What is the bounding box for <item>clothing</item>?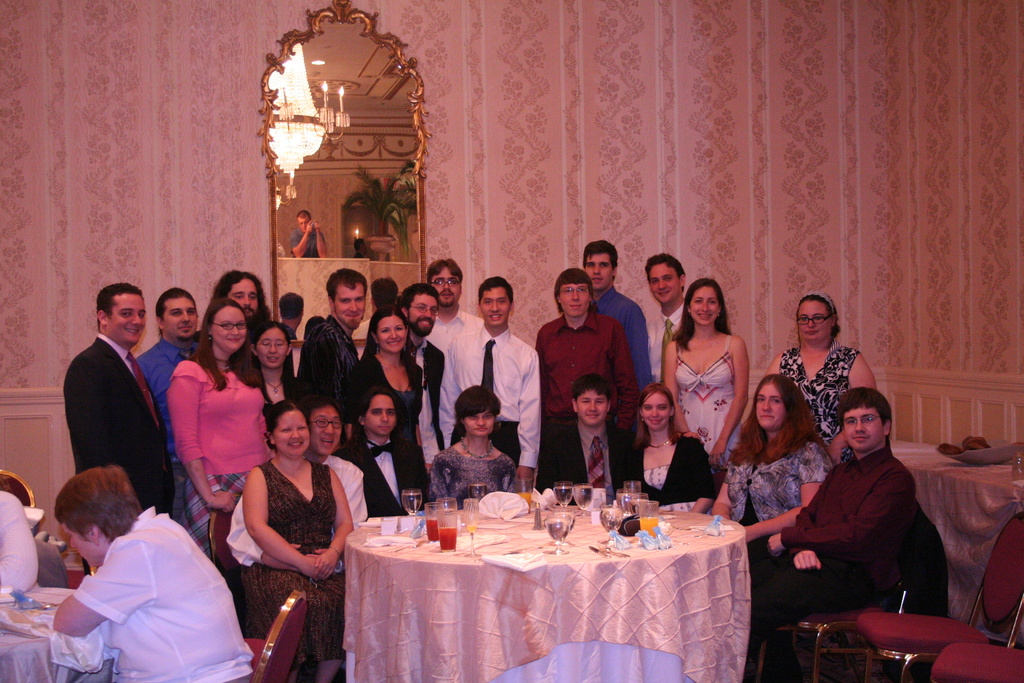
rect(774, 336, 853, 443).
